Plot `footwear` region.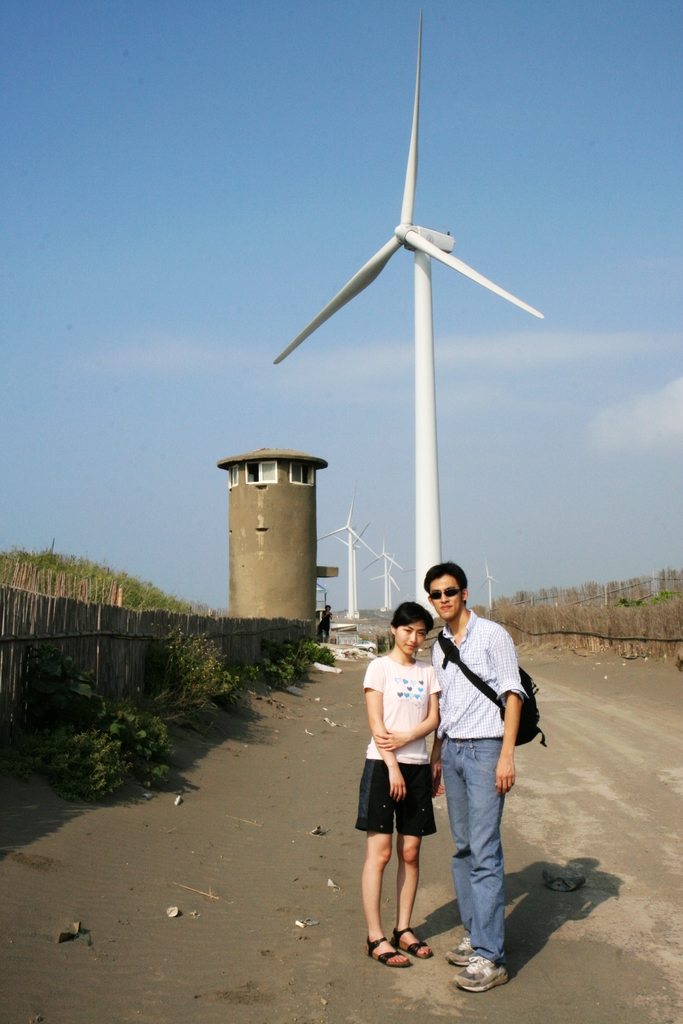
Plotted at (x1=442, y1=938, x2=481, y2=968).
